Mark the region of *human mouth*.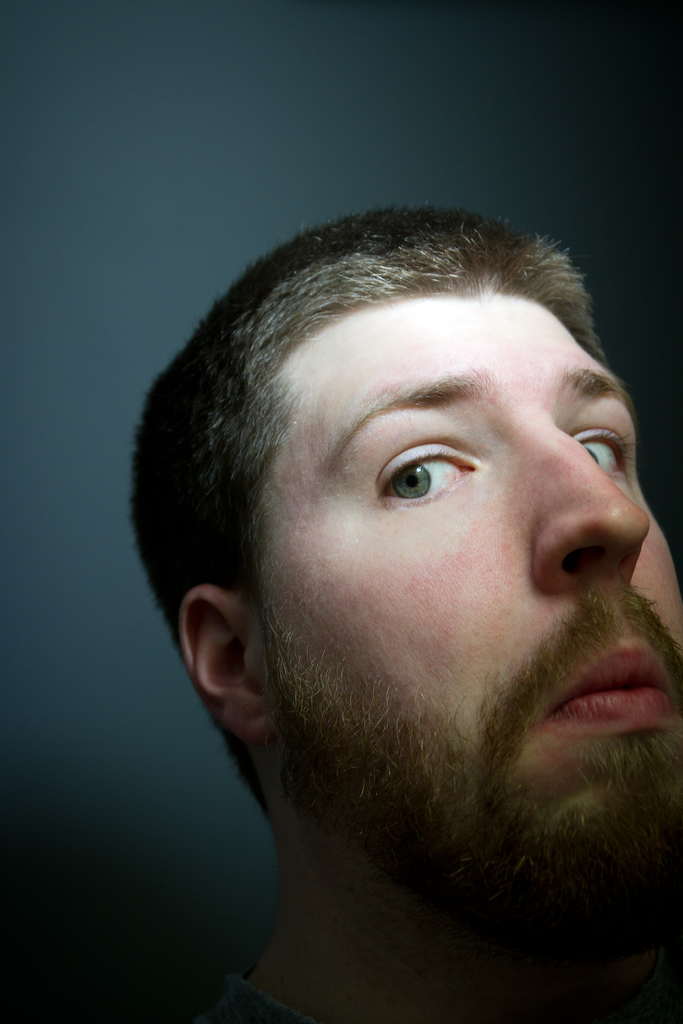
Region: left=554, top=678, right=666, bottom=768.
